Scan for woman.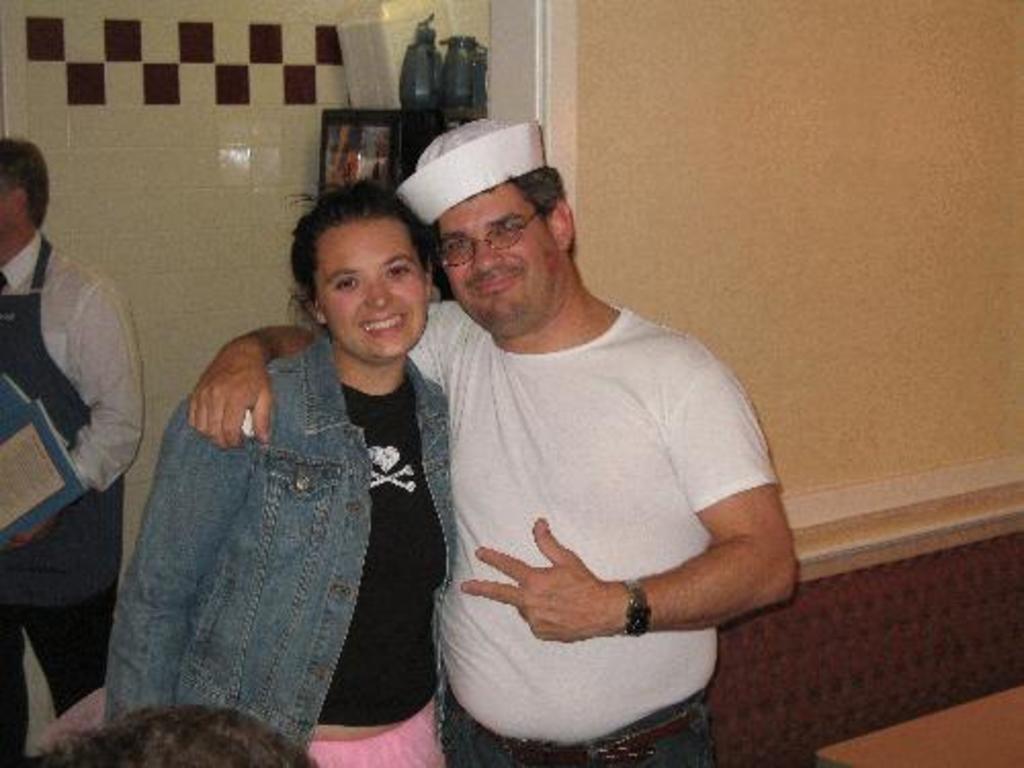
Scan result: bbox(104, 174, 451, 766).
